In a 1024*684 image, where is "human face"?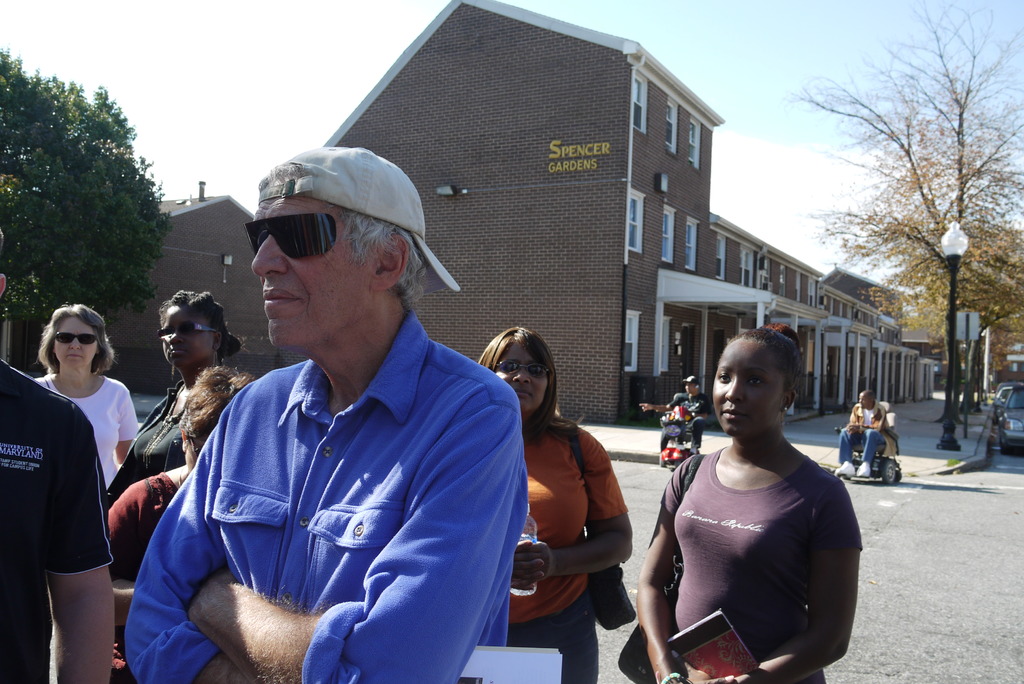
left=490, top=331, right=552, bottom=410.
